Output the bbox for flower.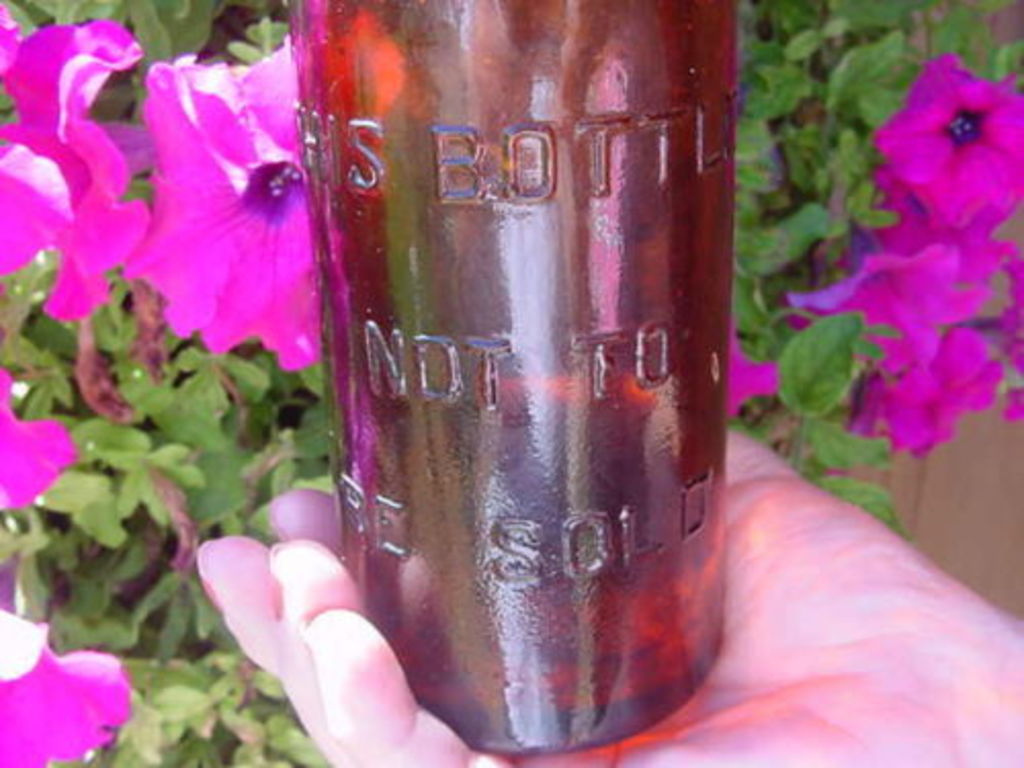
BBox(115, 57, 324, 379).
